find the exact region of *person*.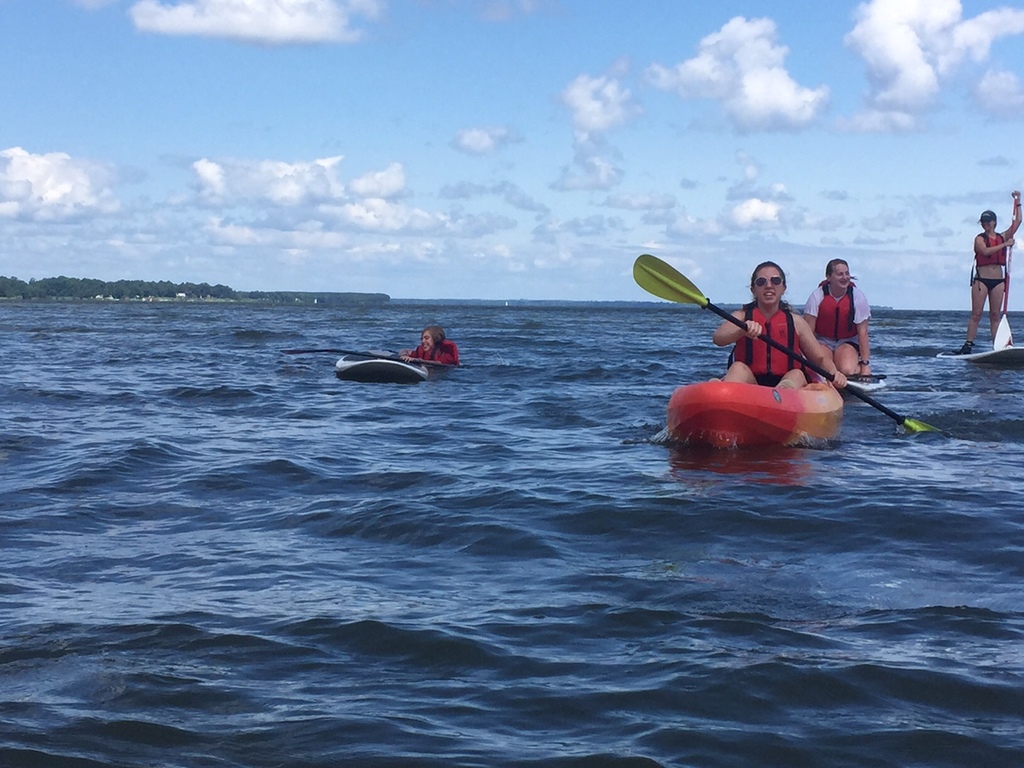
Exact region: bbox=[803, 258, 874, 386].
